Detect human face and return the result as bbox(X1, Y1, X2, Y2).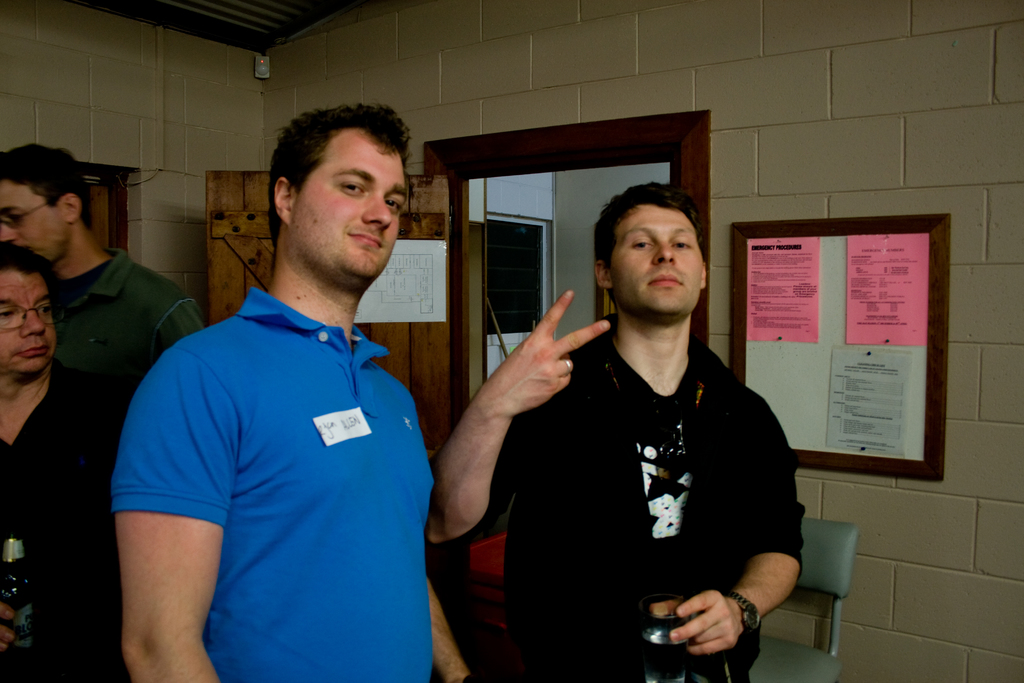
bbox(0, 271, 57, 376).
